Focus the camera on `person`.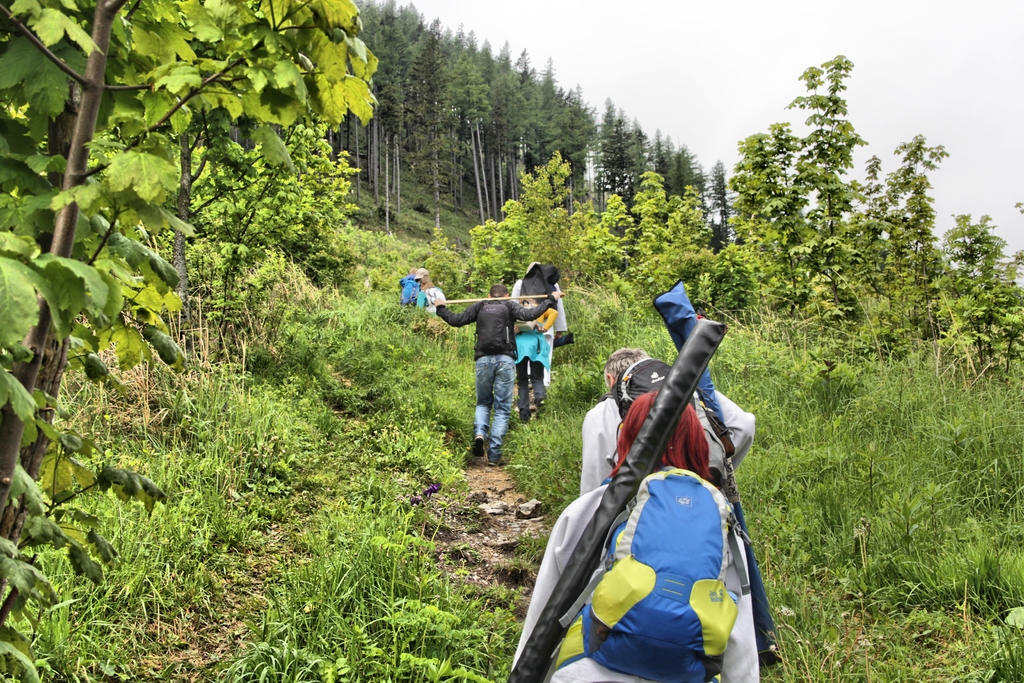
Focus region: [left=408, top=270, right=439, bottom=319].
